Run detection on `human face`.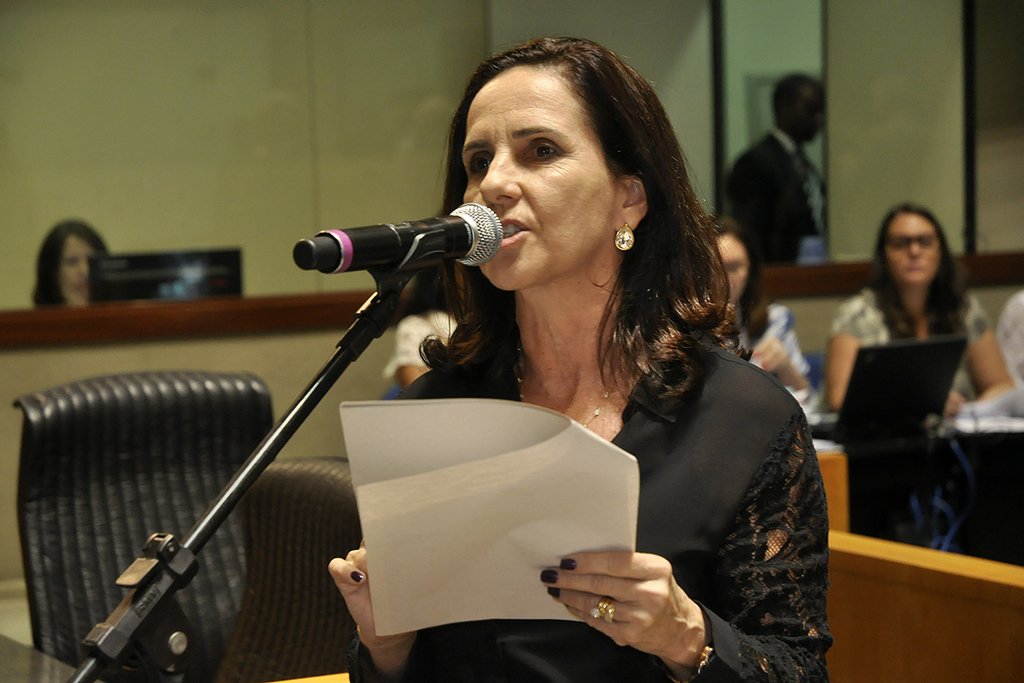
Result: region(891, 207, 944, 287).
